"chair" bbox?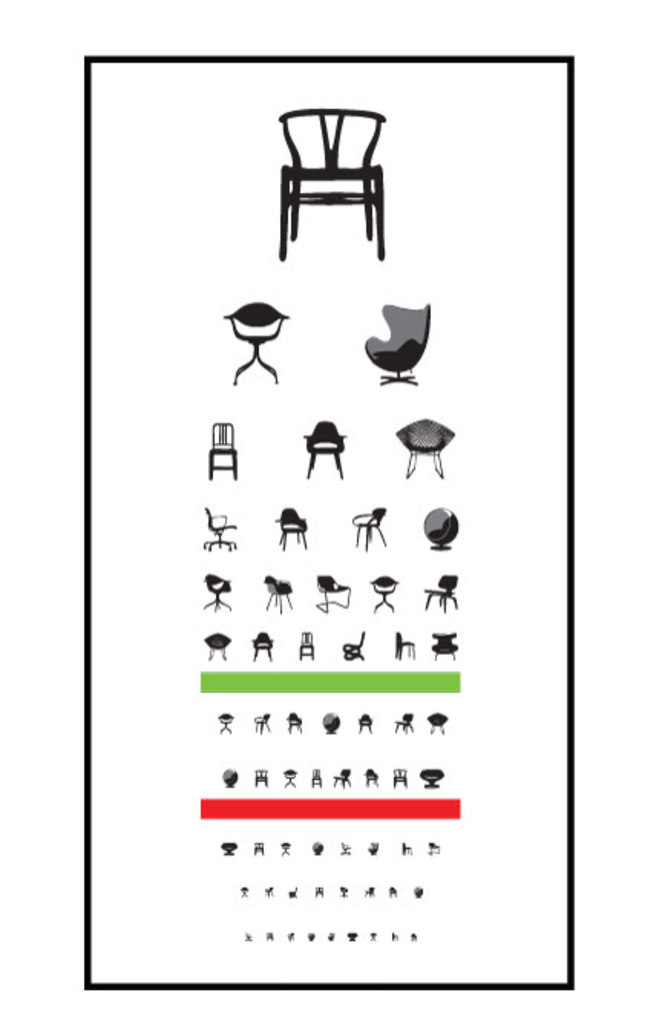
[366,770,383,788]
